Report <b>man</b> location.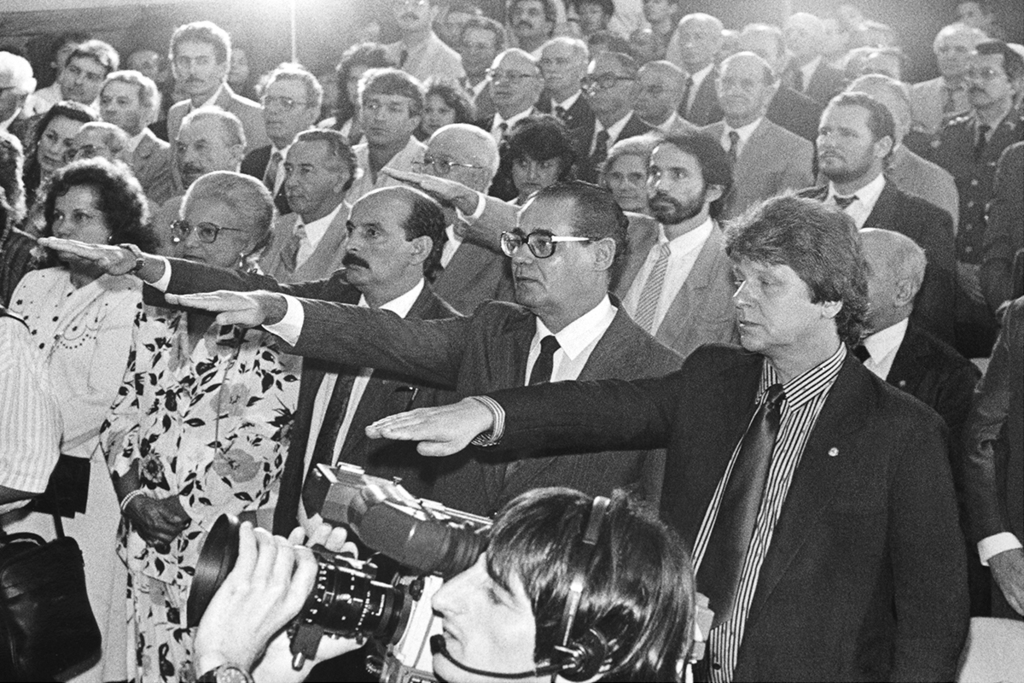
Report: l=838, t=226, r=980, b=479.
